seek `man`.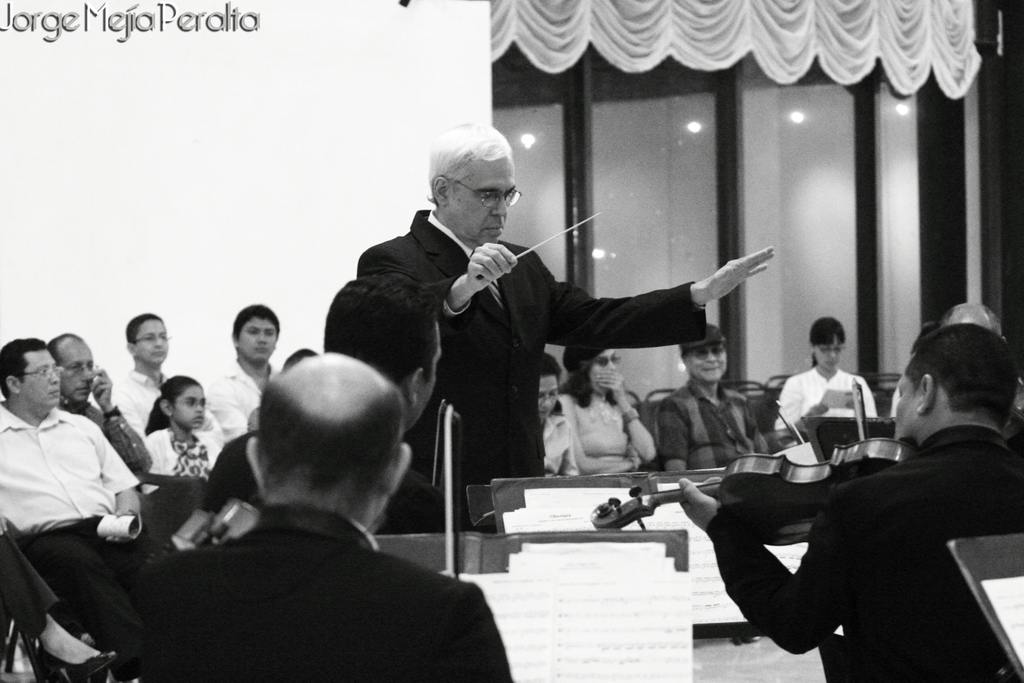
{"x1": 676, "y1": 322, "x2": 1023, "y2": 682}.
